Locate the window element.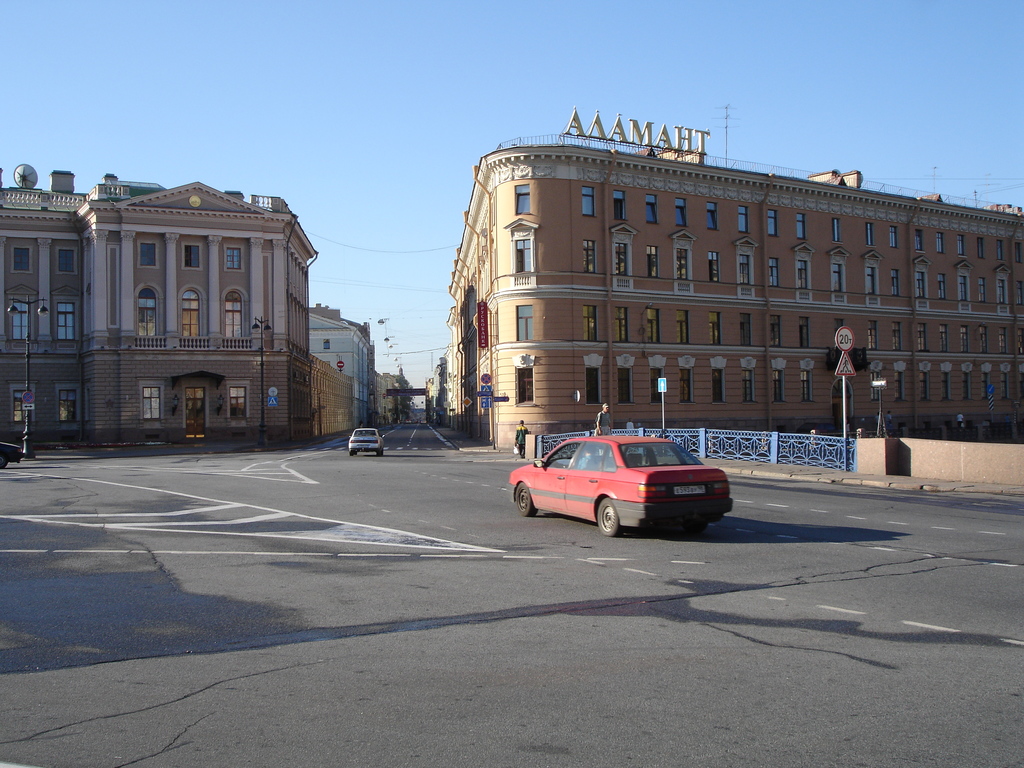
Element bbox: select_region(223, 248, 244, 271).
